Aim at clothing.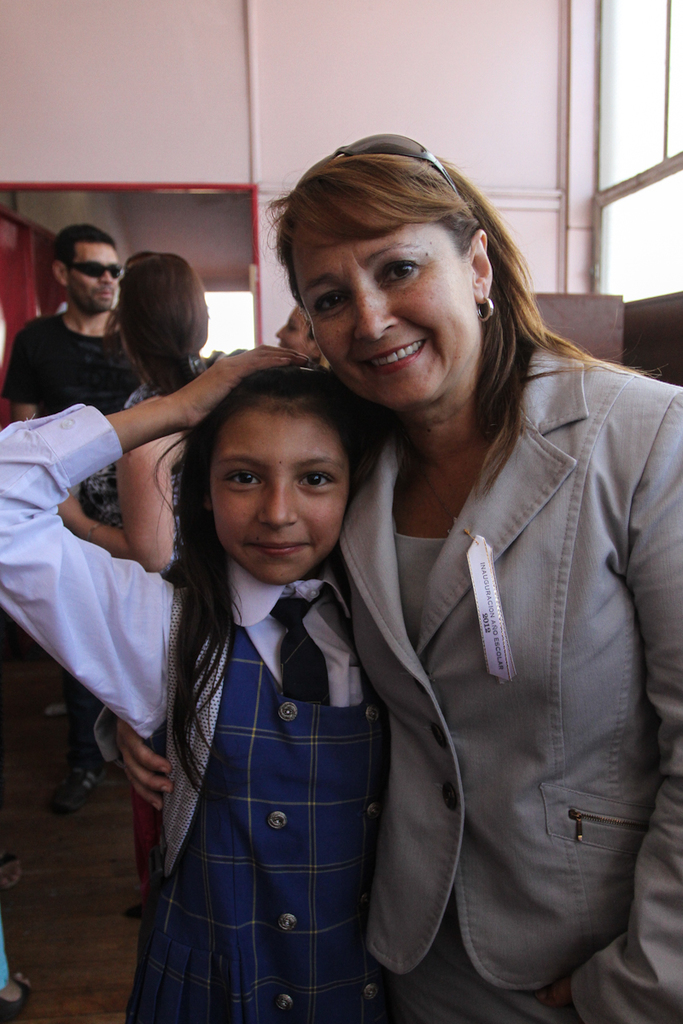
Aimed at BBox(0, 307, 137, 418).
